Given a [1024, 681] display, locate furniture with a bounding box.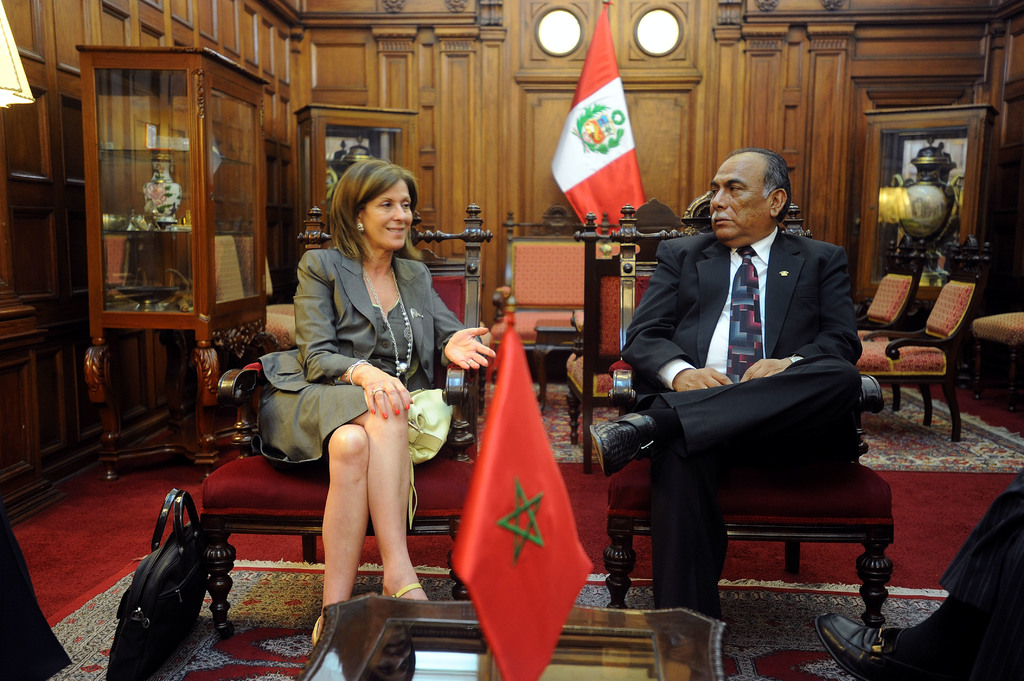
Located: x1=975, y1=310, x2=1023, y2=347.
